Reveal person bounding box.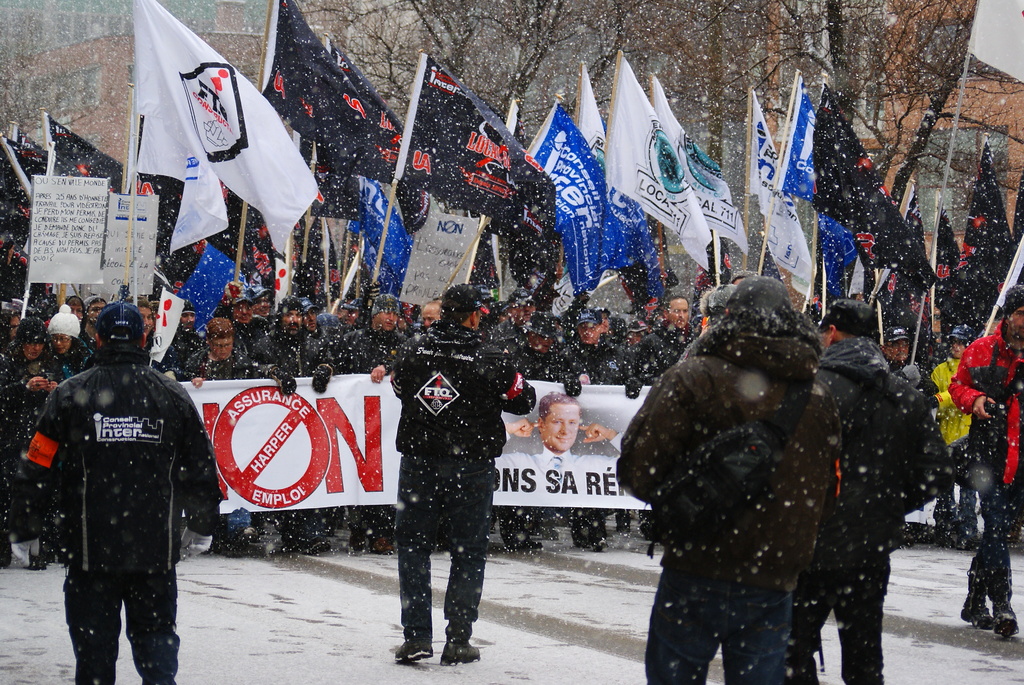
Revealed: 950 288 1023 646.
